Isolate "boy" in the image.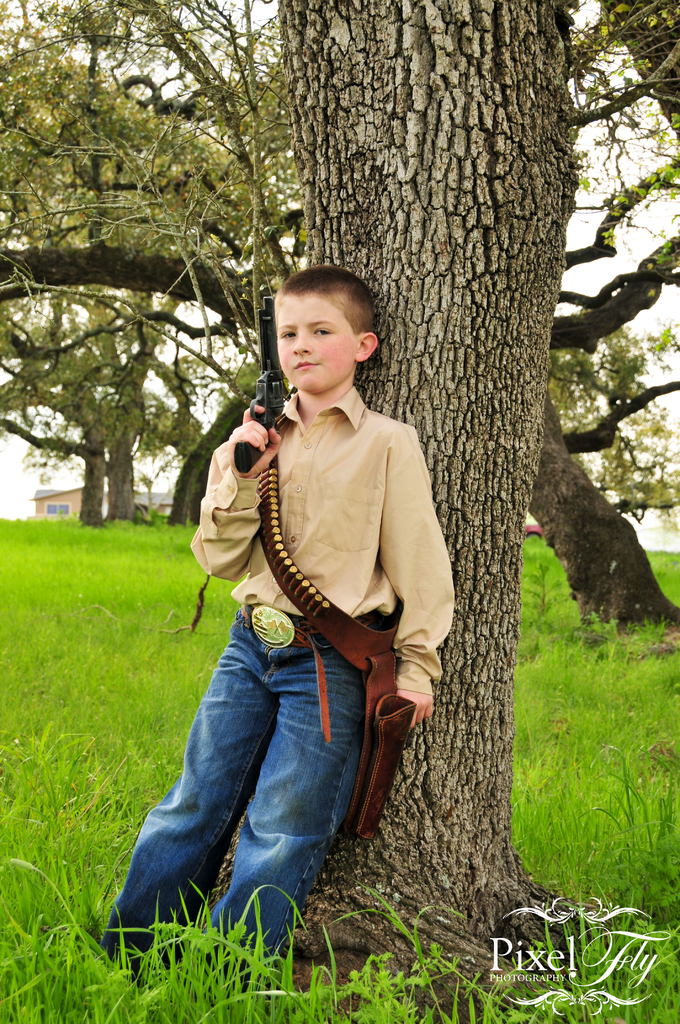
Isolated region: box=[96, 302, 482, 957].
